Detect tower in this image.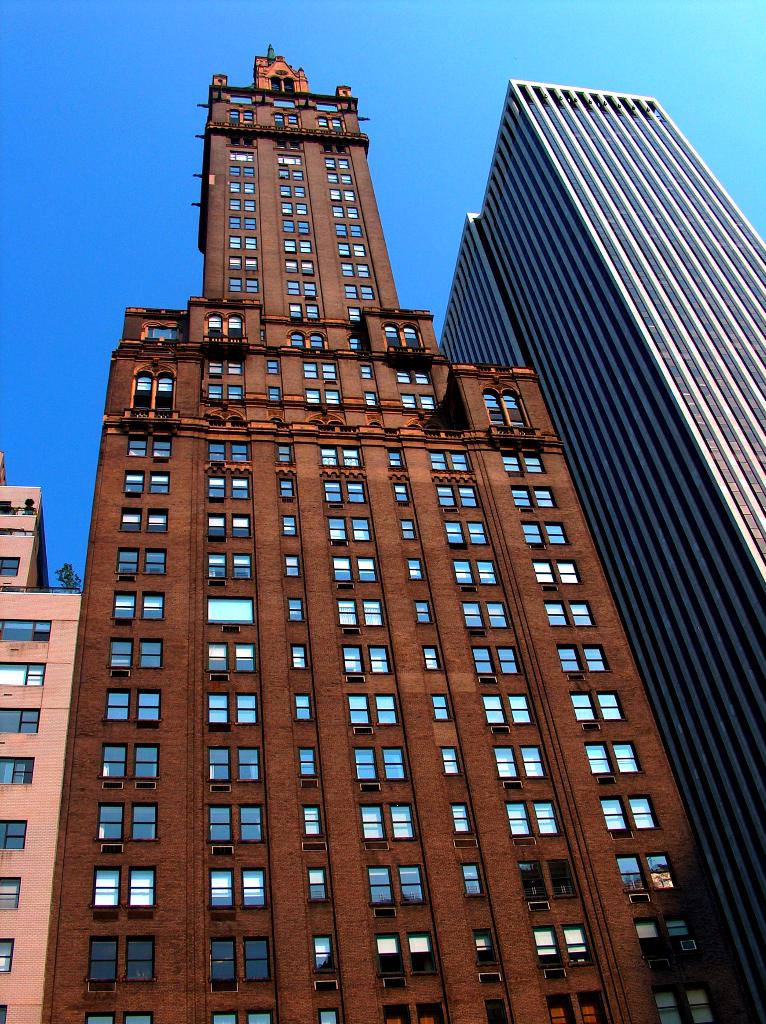
Detection: (0,461,85,1023).
